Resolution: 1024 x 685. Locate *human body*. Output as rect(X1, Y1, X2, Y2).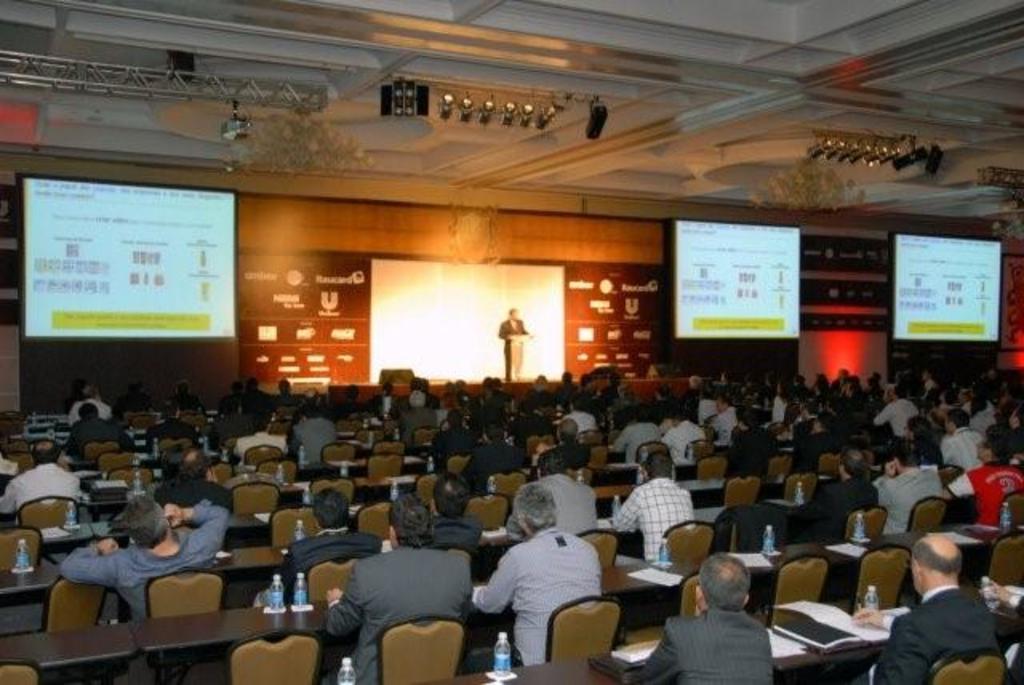
rect(635, 555, 774, 683).
